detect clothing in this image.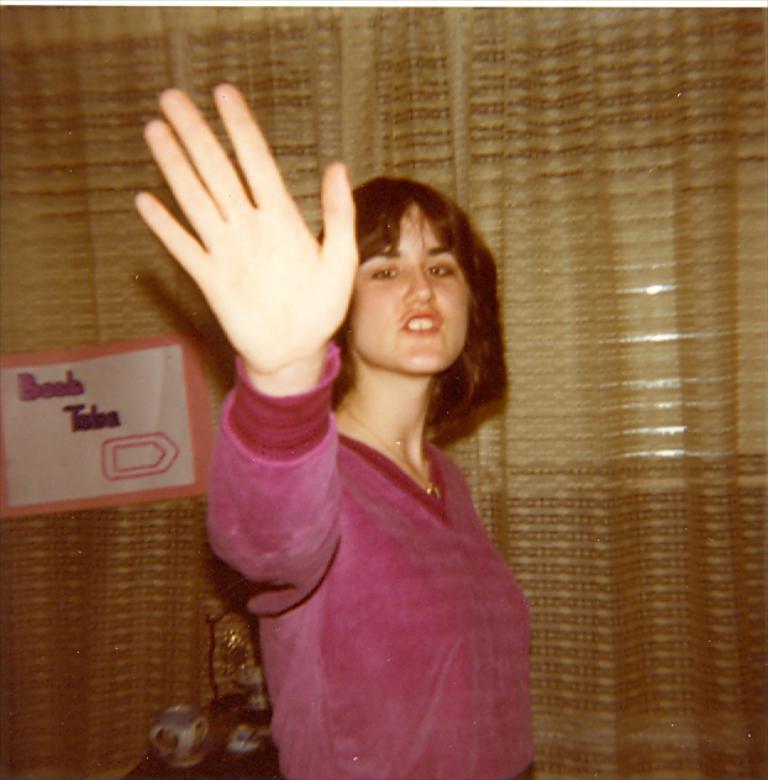
Detection: {"left": 200, "top": 302, "right": 533, "bottom": 761}.
